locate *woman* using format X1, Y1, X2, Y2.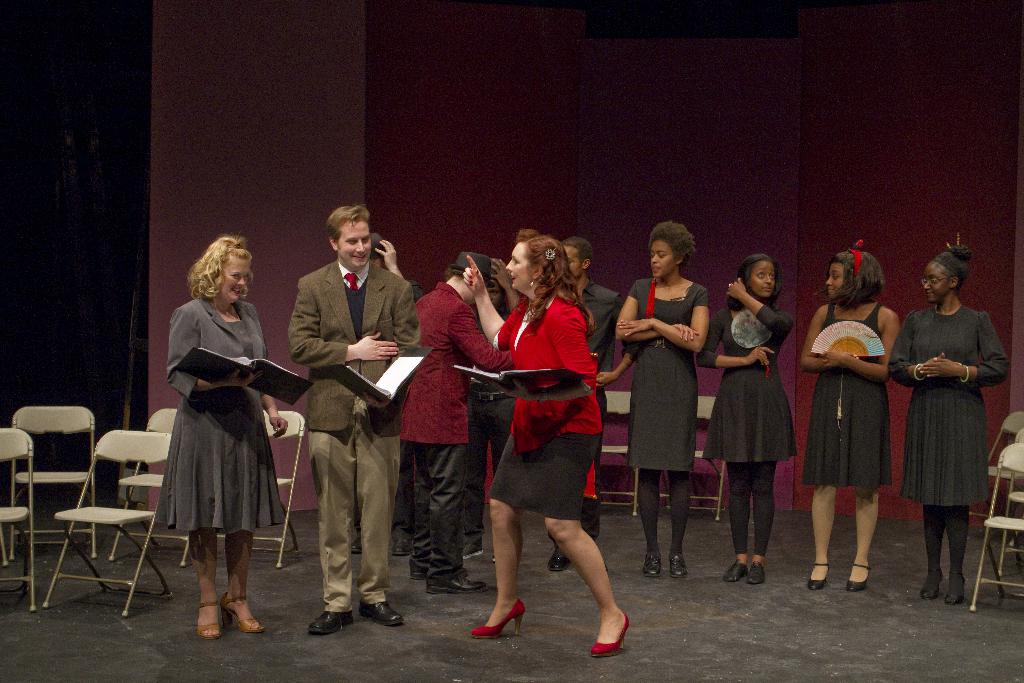
477, 235, 622, 626.
